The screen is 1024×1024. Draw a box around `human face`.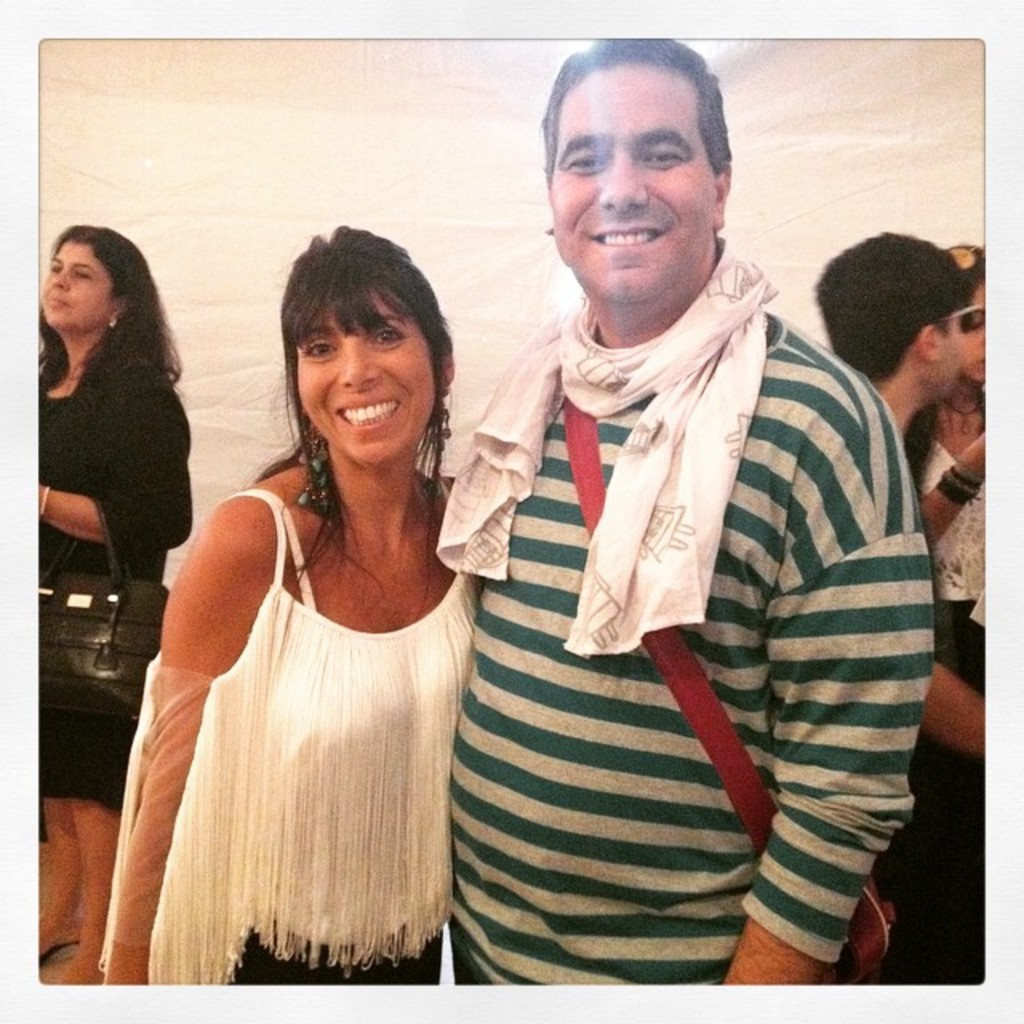
(x1=549, y1=59, x2=725, y2=302).
